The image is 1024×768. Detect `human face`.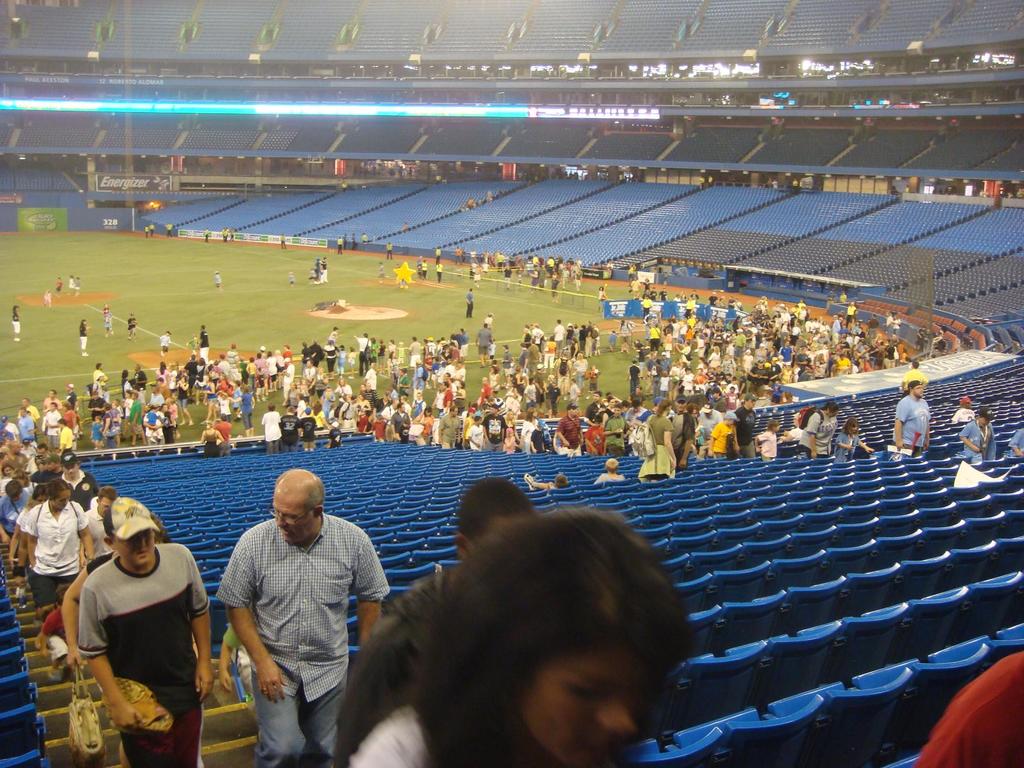
Detection: 367 387 368 388.
